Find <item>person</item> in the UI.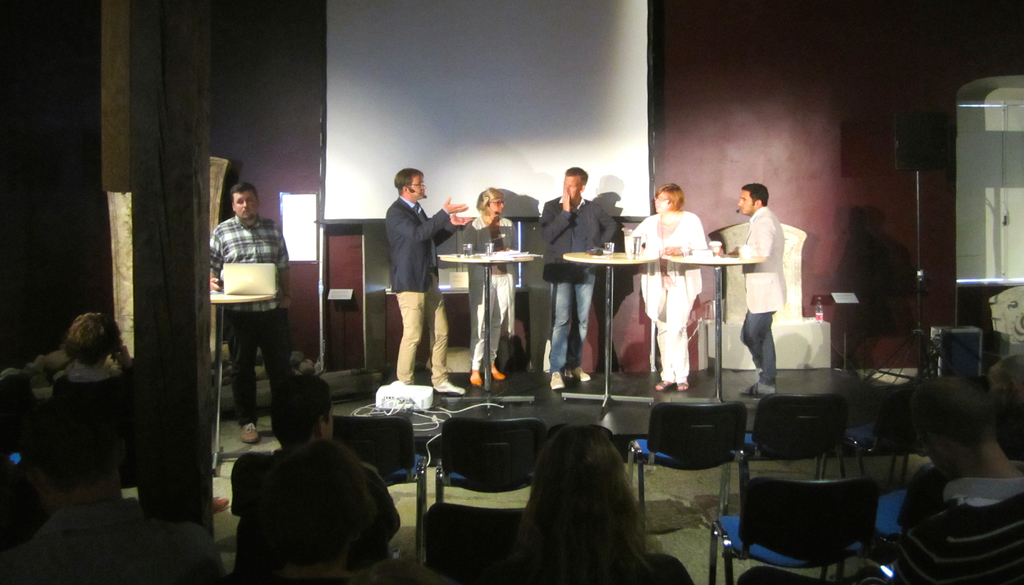
UI element at (x1=541, y1=165, x2=619, y2=391).
